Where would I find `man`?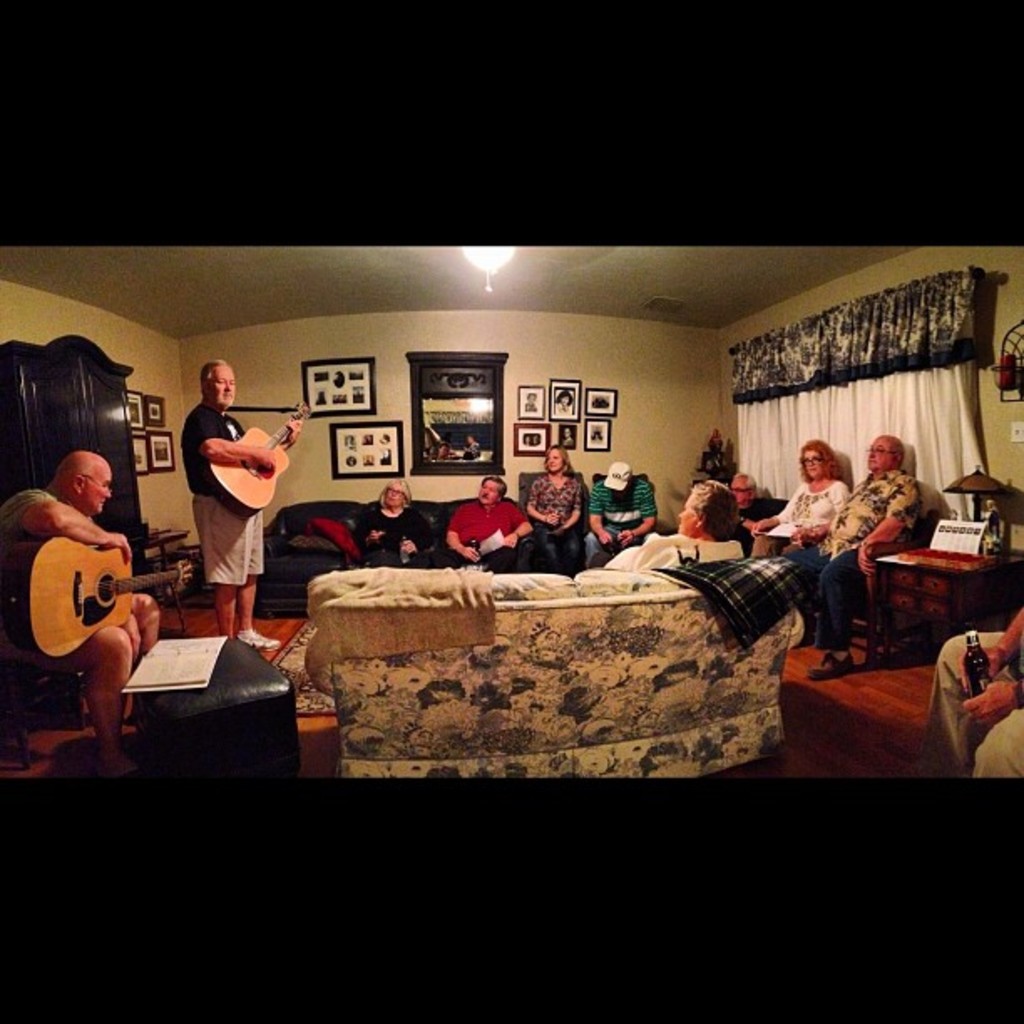
At l=586, t=460, r=661, b=567.
